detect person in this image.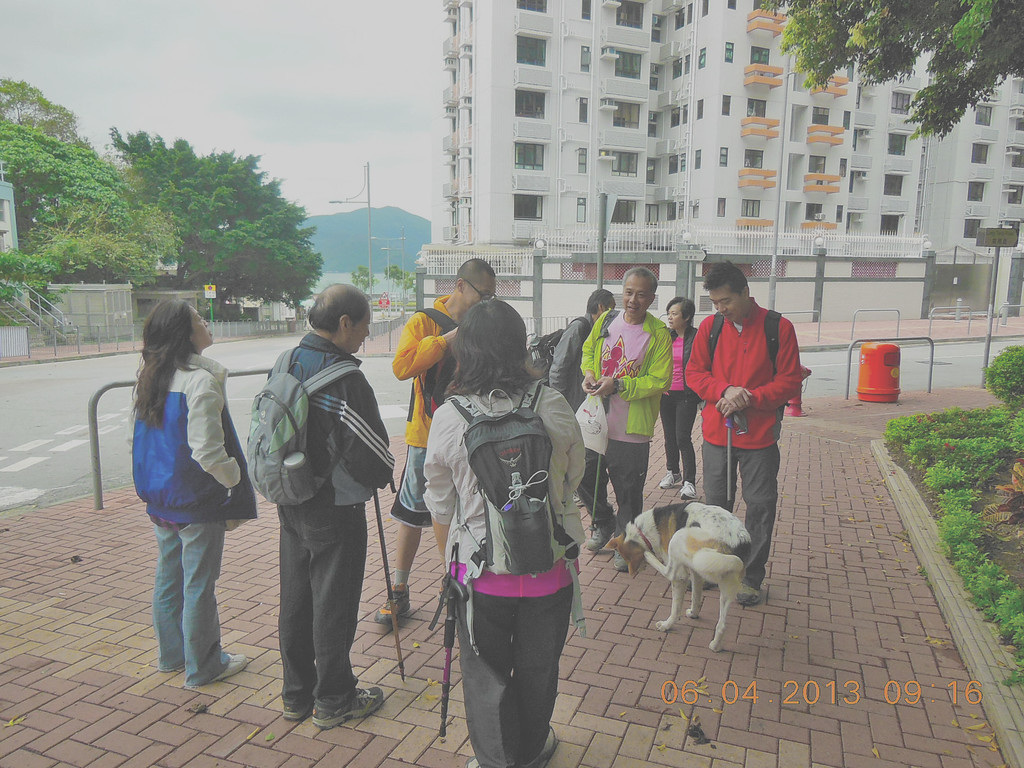
Detection: (372,259,498,622).
